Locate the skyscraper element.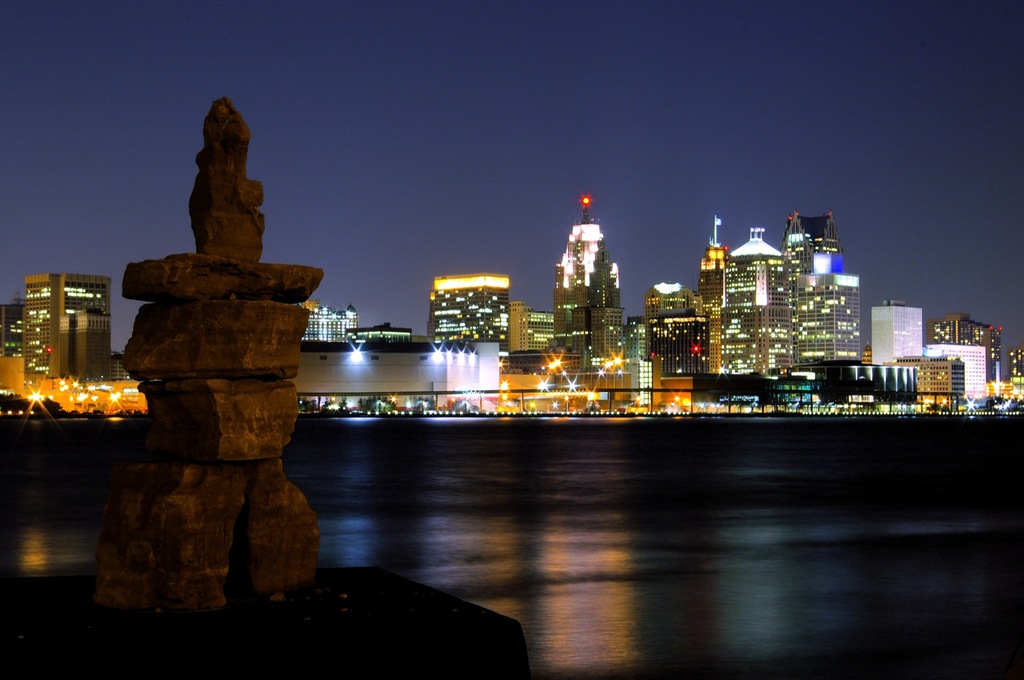
Element bbox: x1=925 y1=315 x2=1004 y2=376.
